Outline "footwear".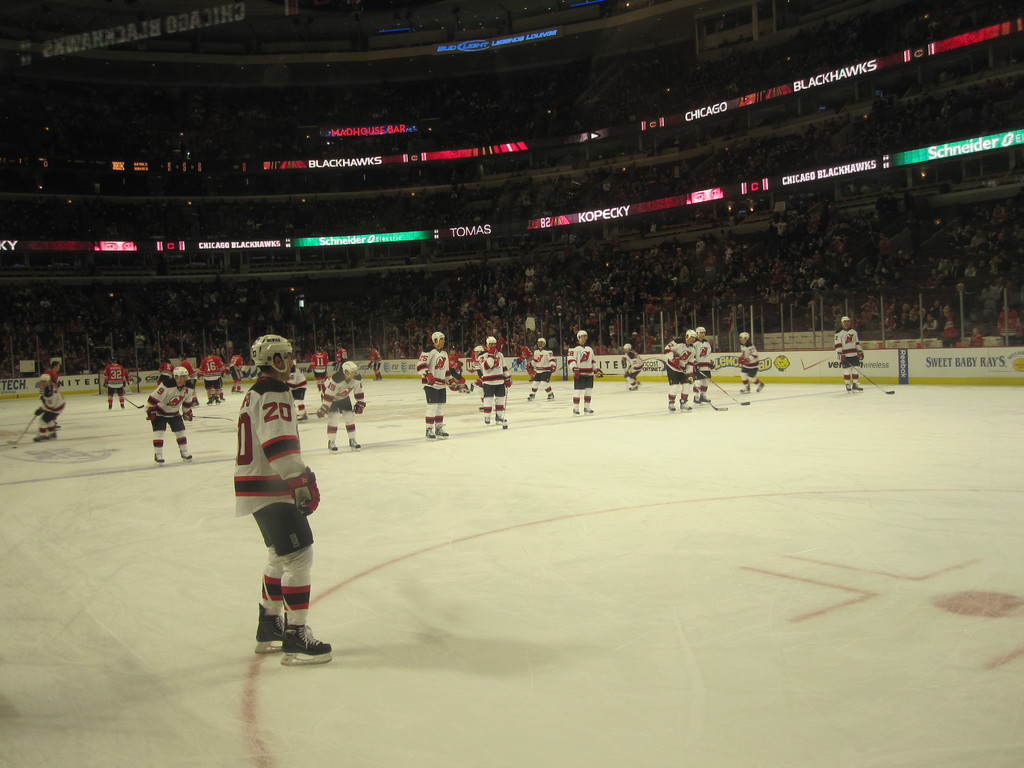
Outline: 231 387 237 396.
